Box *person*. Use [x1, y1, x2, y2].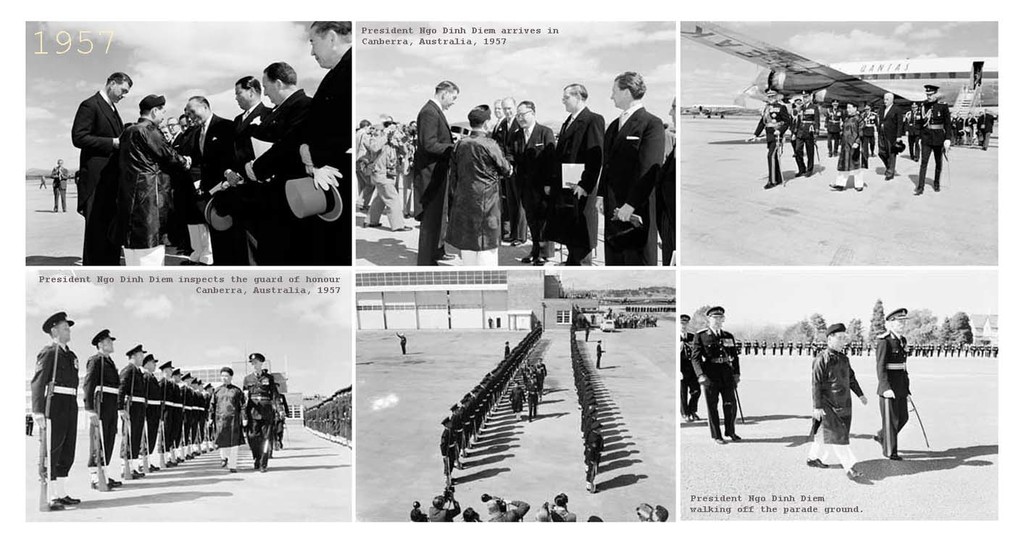
[596, 73, 665, 263].
